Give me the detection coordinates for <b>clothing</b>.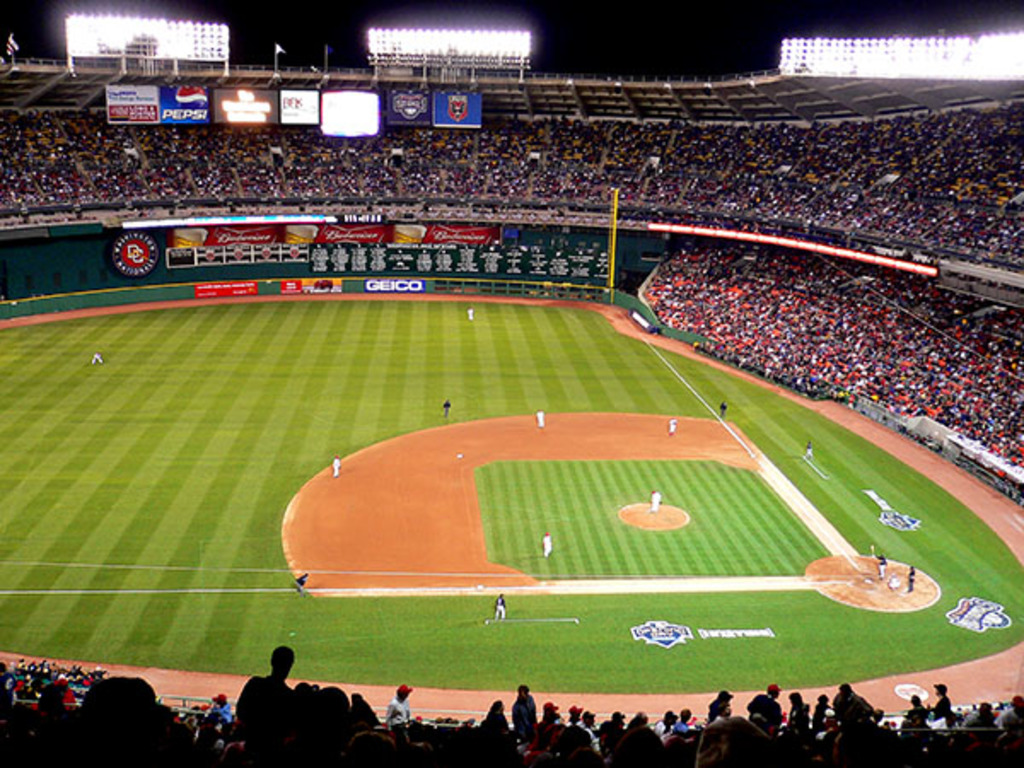
box=[717, 406, 725, 418].
